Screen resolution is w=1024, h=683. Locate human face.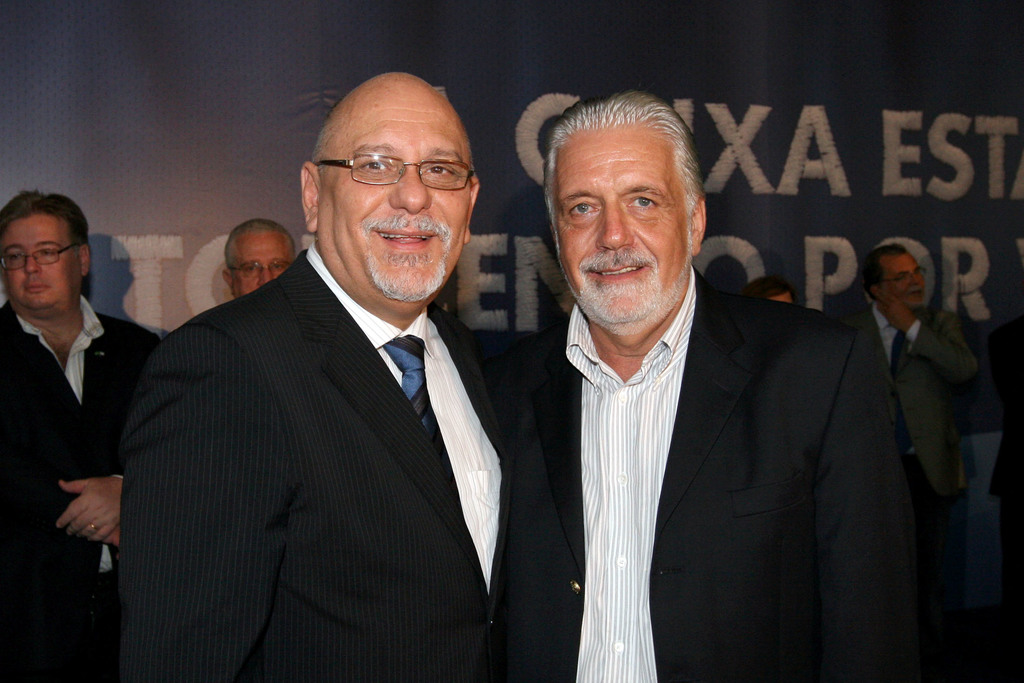
rect(775, 288, 788, 302).
